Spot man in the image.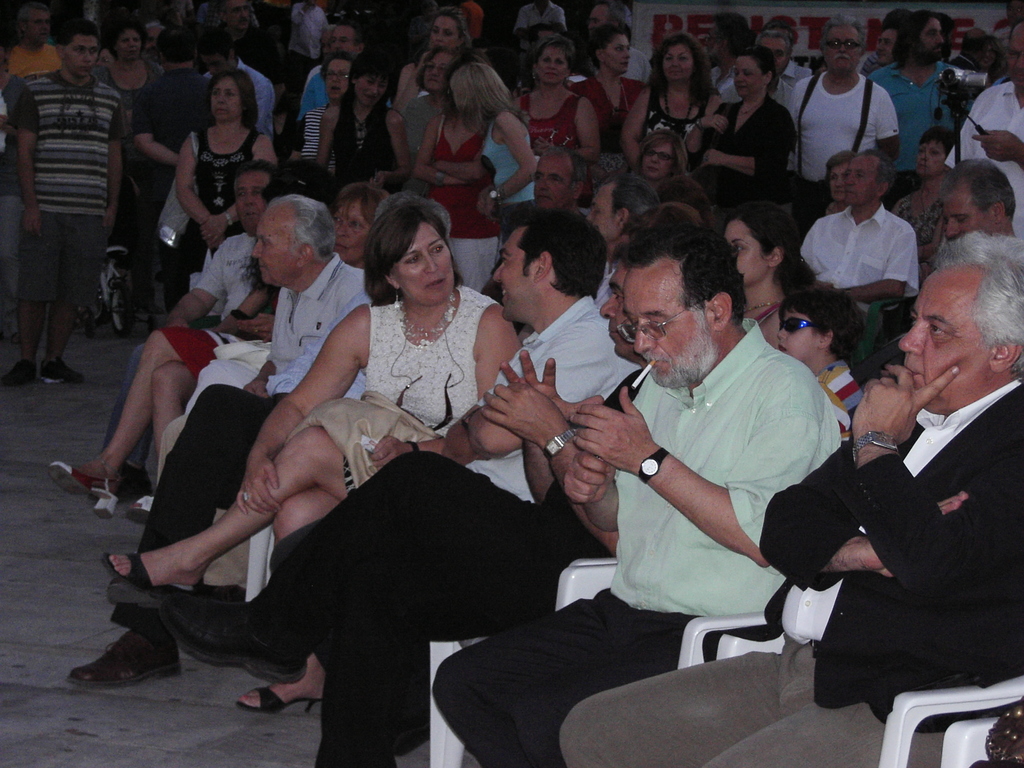
man found at Rect(201, 36, 276, 136).
